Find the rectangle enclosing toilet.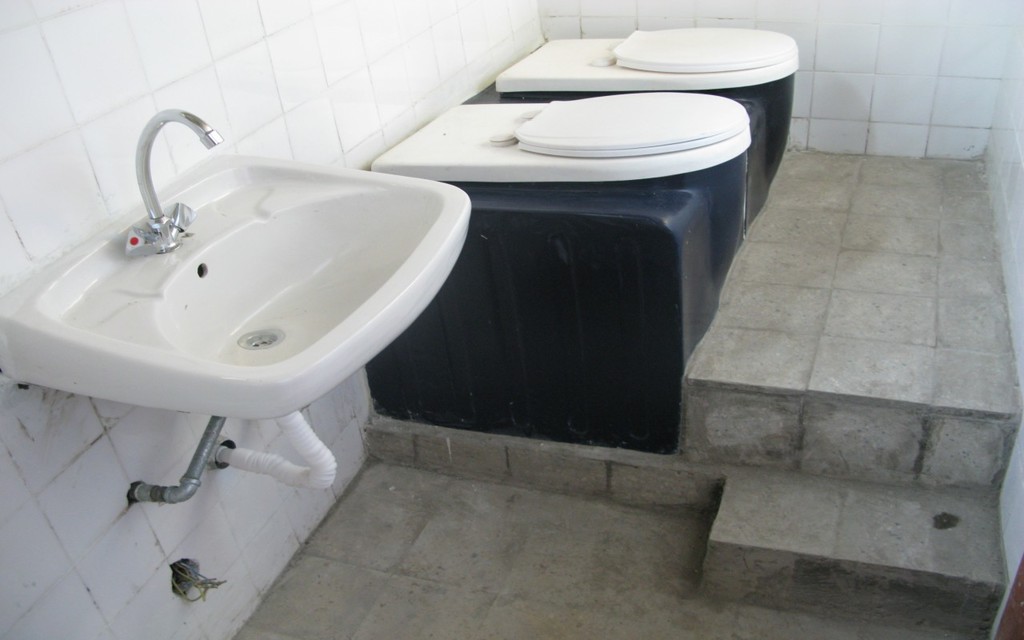
367:102:754:174.
